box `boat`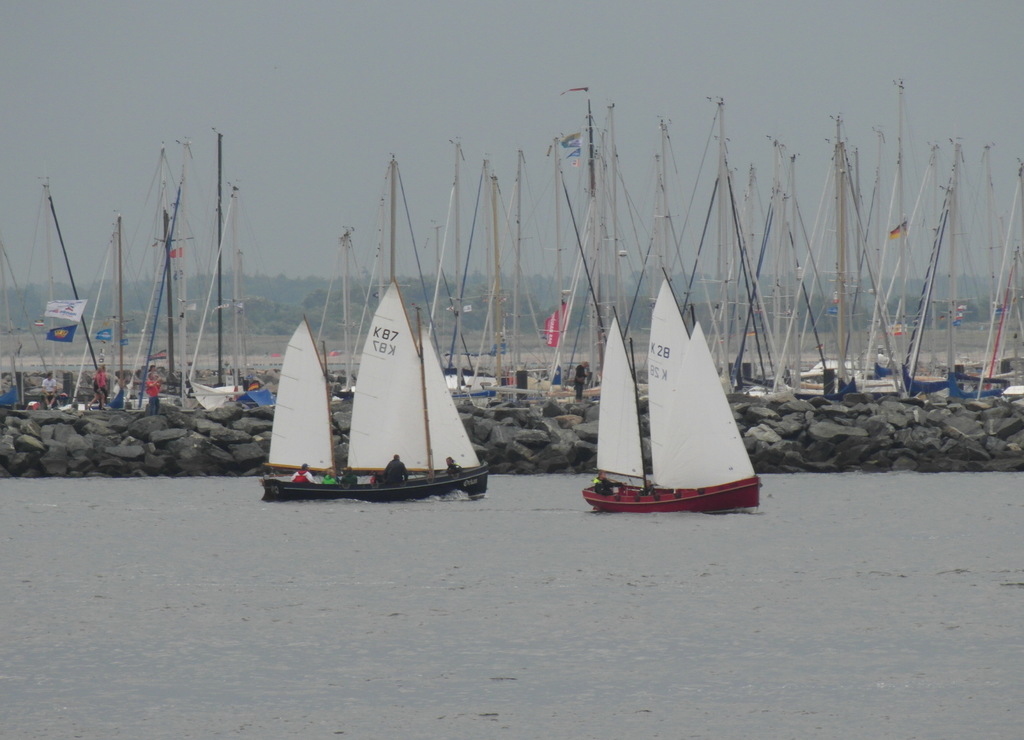
rect(584, 269, 758, 529)
